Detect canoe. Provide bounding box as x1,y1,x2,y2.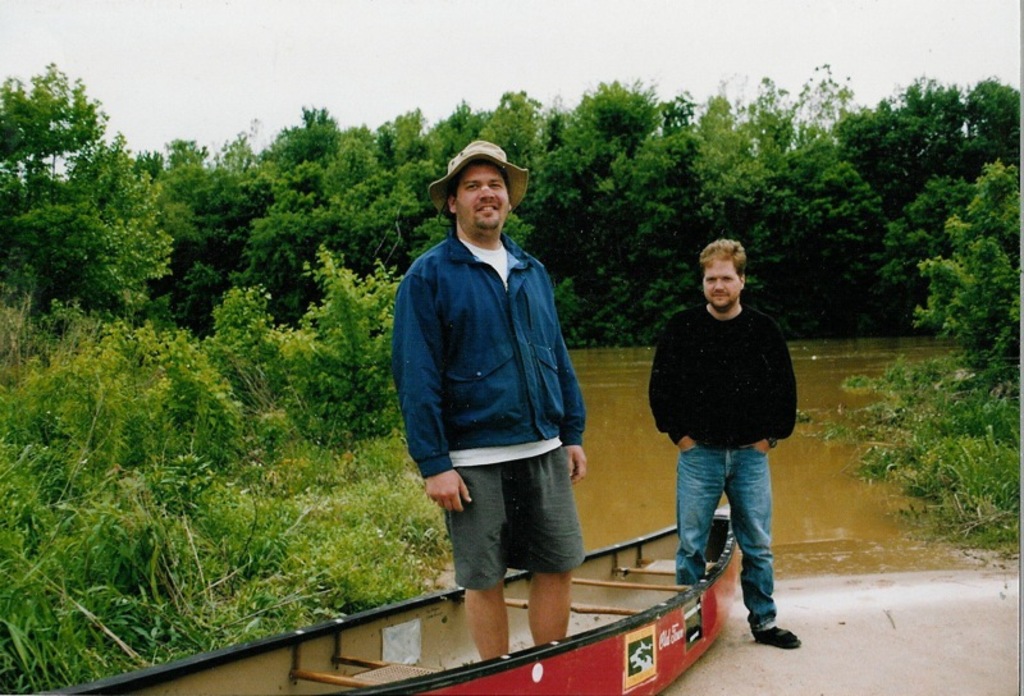
228,522,767,695.
